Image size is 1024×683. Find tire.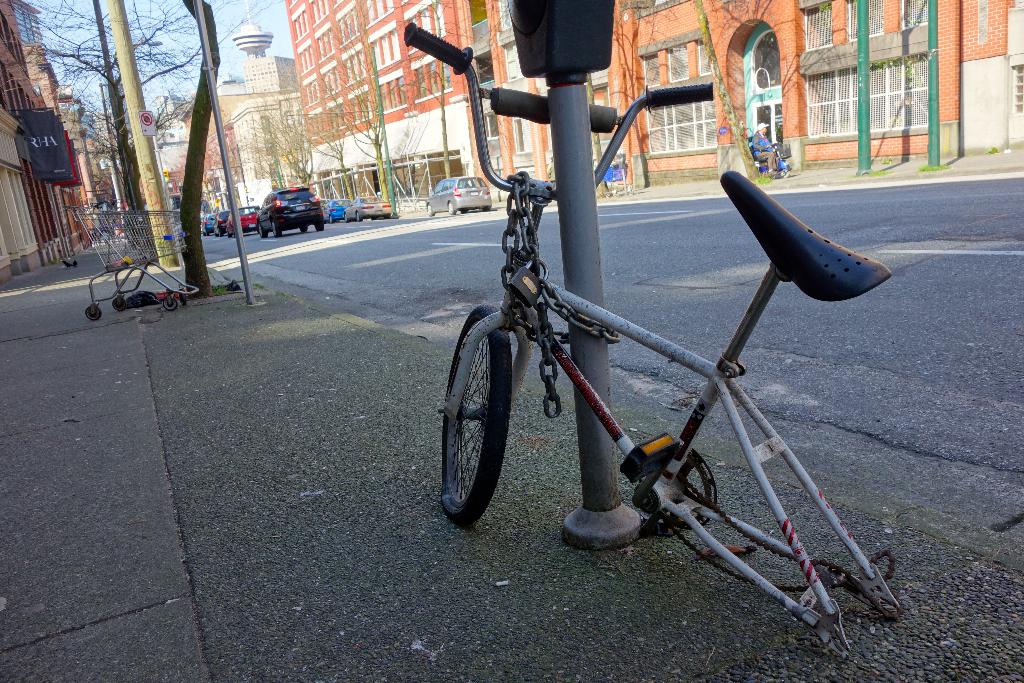
{"x1": 426, "y1": 202, "x2": 433, "y2": 219}.
